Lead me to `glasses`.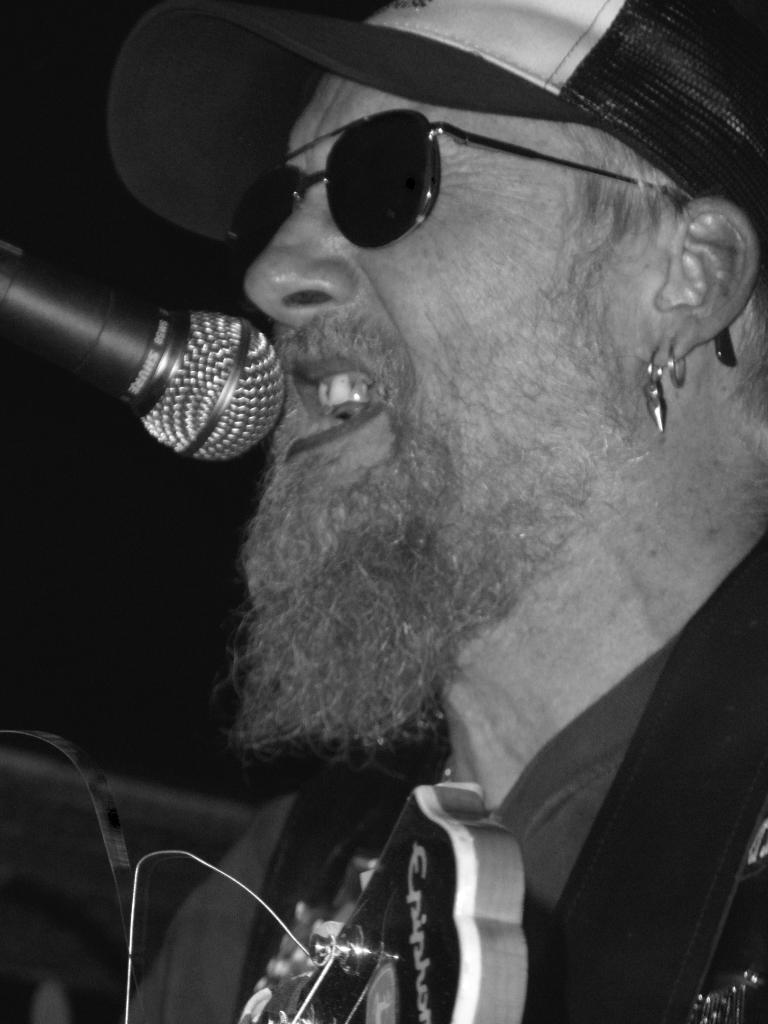
Lead to <box>233,136,717,334</box>.
